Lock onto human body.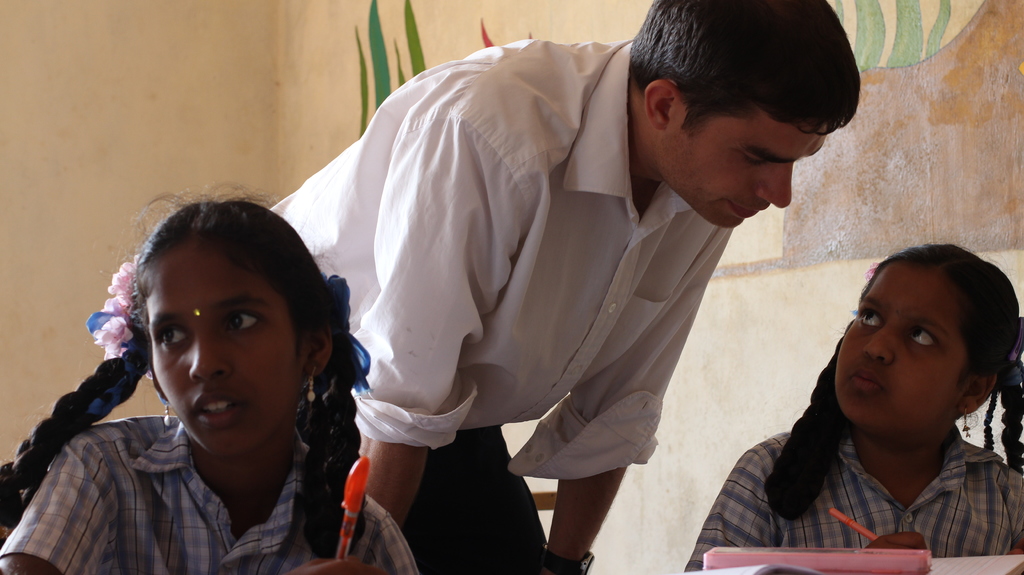
Locked: <bbox>0, 414, 419, 574</bbox>.
